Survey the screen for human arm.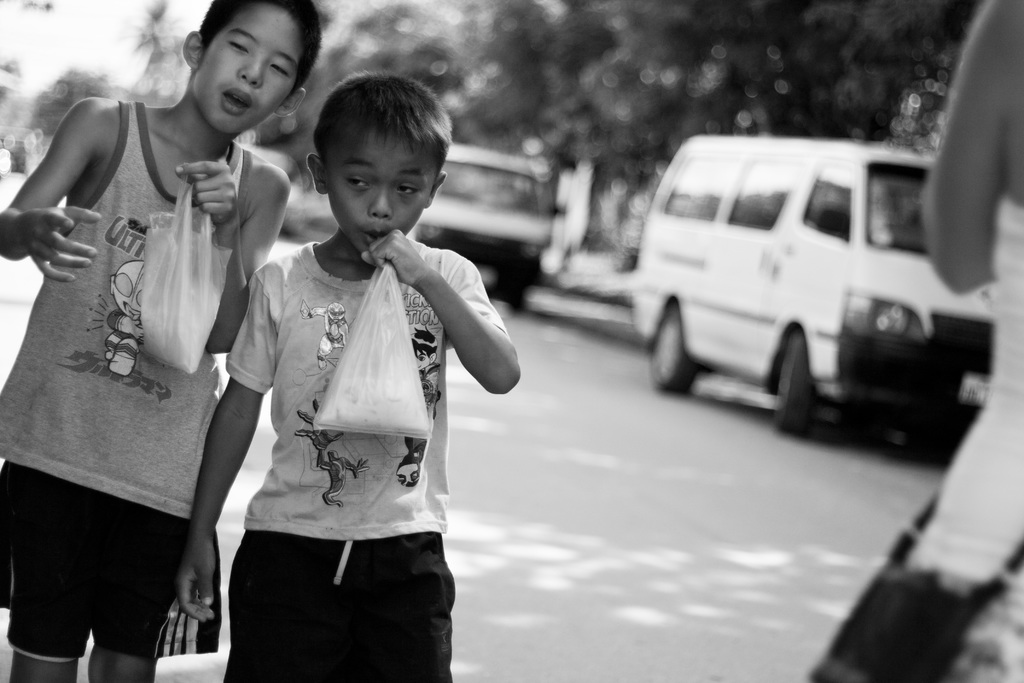
Survey found: 924/3/1023/290.
